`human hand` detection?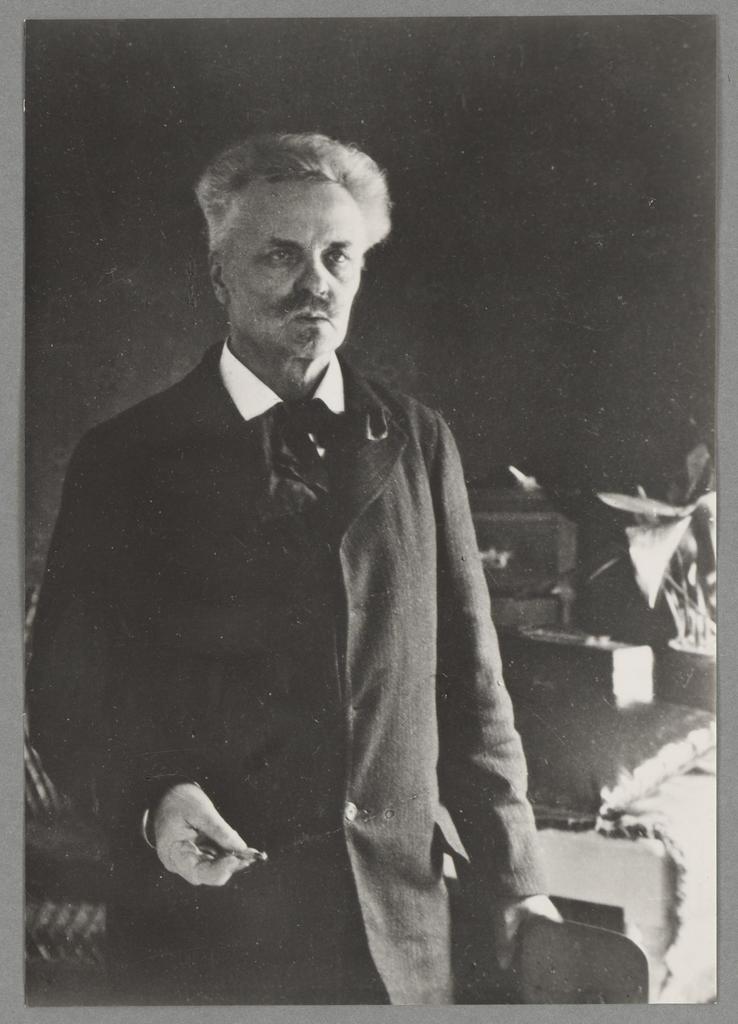
[left=488, top=892, right=566, bottom=967]
